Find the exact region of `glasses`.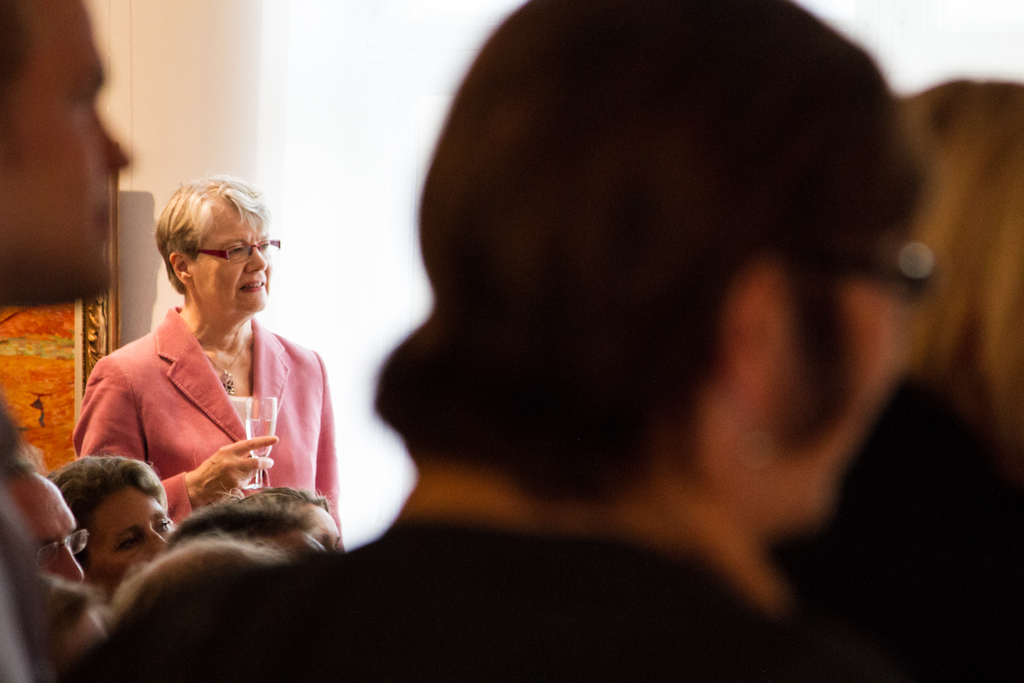
Exact region: <box>190,237,281,264</box>.
